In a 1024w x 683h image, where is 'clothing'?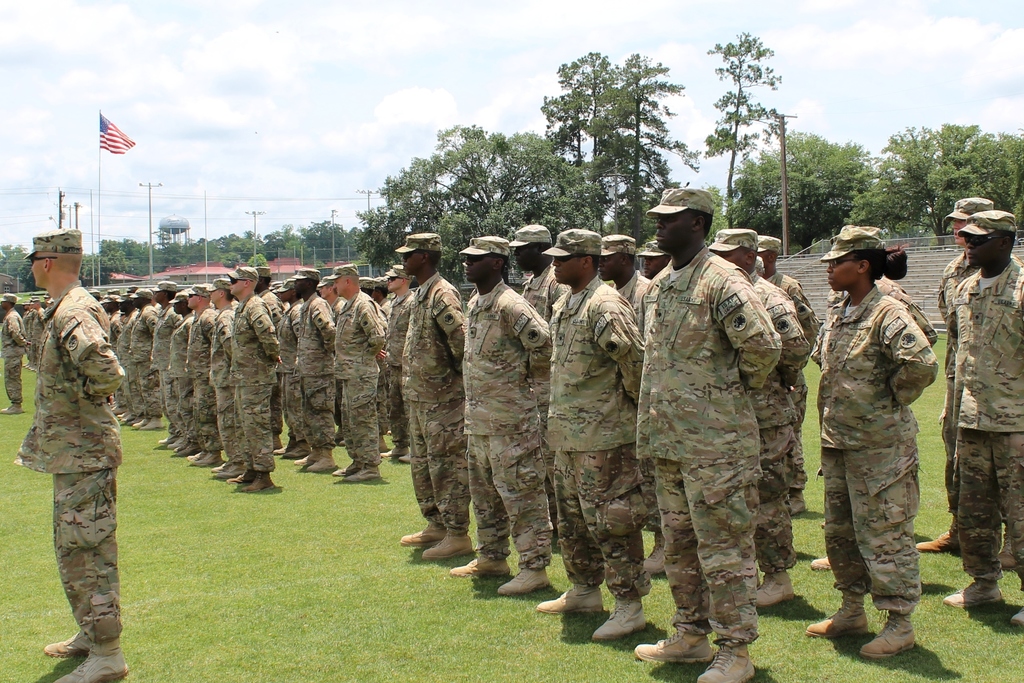
(385, 286, 415, 450).
